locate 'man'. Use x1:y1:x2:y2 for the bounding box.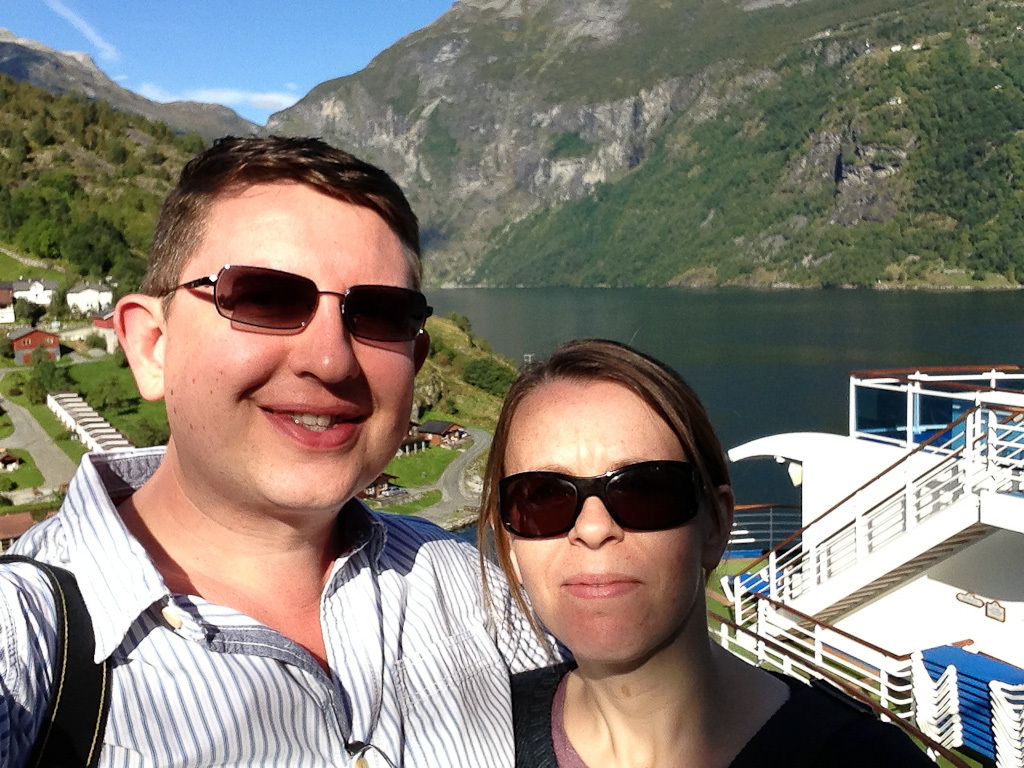
0:125:565:767.
